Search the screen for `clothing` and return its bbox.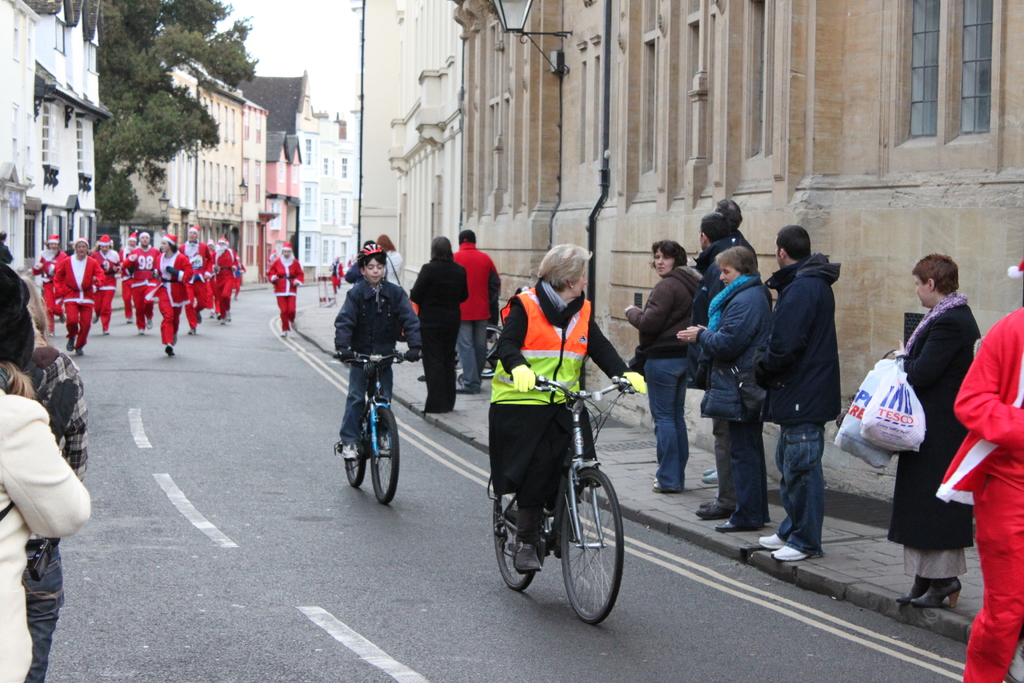
Found: [left=951, top=307, right=1023, bottom=682].
